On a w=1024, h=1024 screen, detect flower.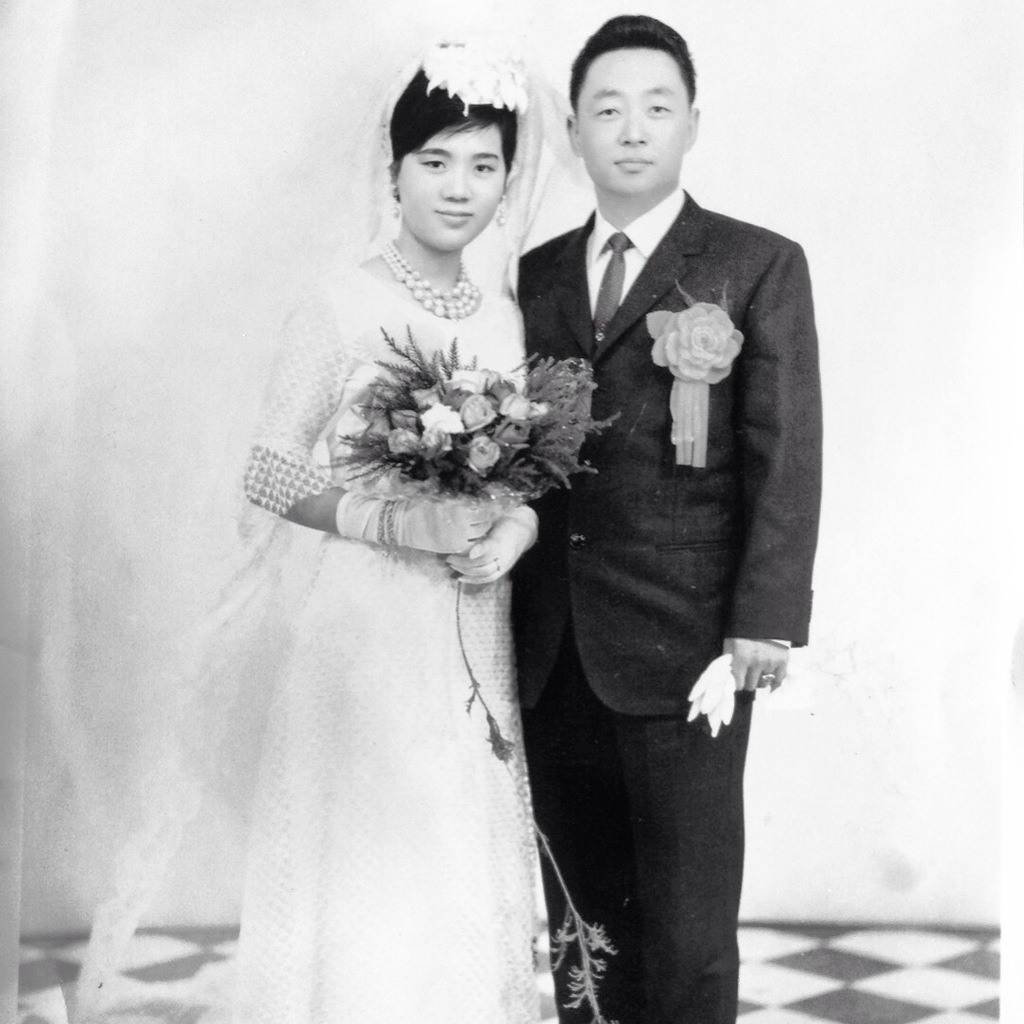
[466, 399, 496, 427].
